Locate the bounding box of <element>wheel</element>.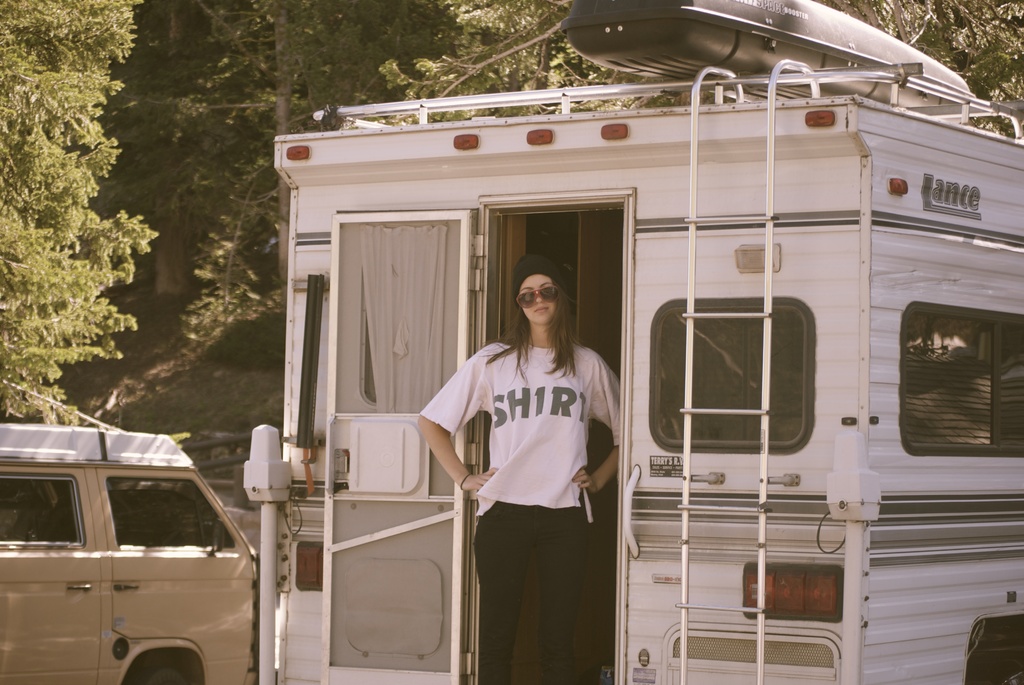
Bounding box: <bbox>127, 654, 197, 684</bbox>.
